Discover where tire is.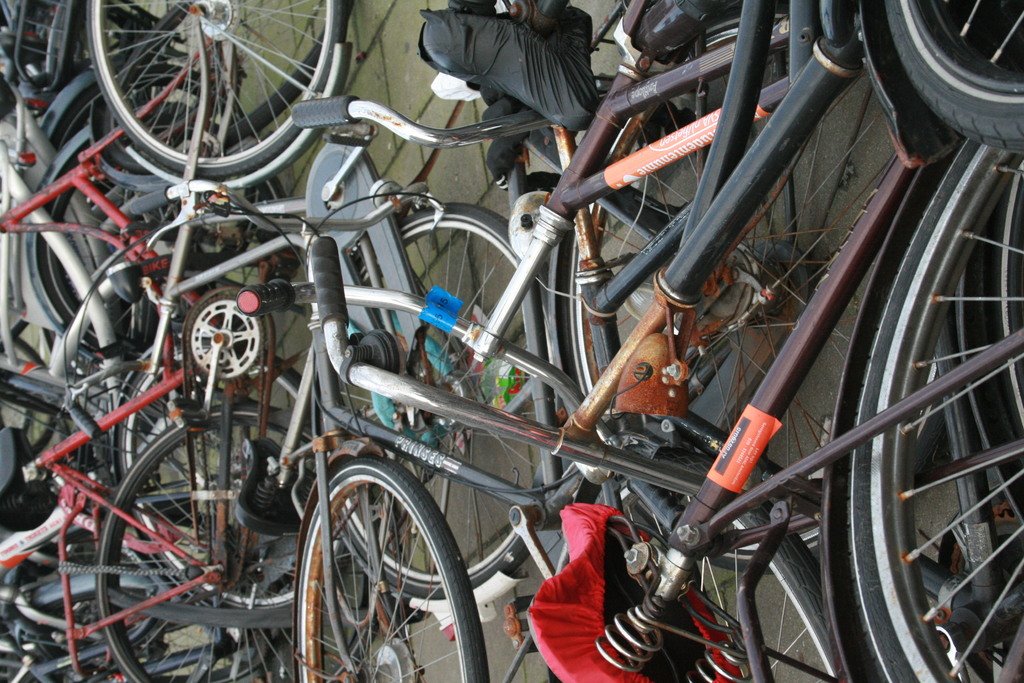
Discovered at {"left": 299, "top": 461, "right": 493, "bottom": 682}.
